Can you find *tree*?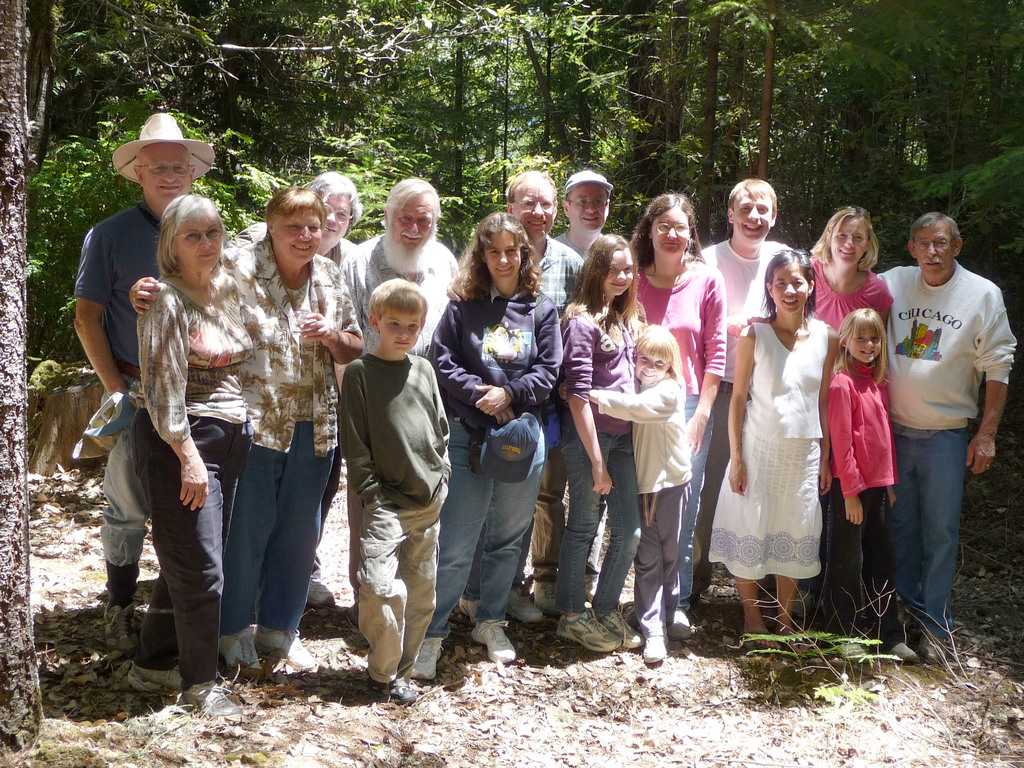
Yes, bounding box: rect(876, 0, 986, 273).
